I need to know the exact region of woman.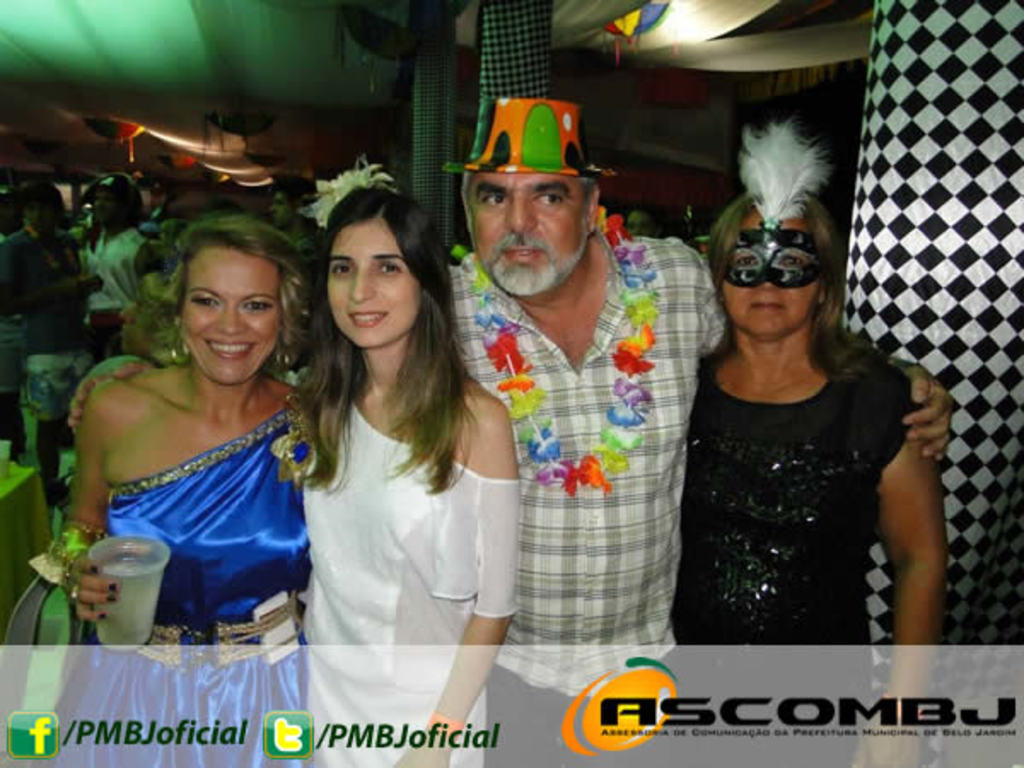
Region: [56, 210, 314, 766].
